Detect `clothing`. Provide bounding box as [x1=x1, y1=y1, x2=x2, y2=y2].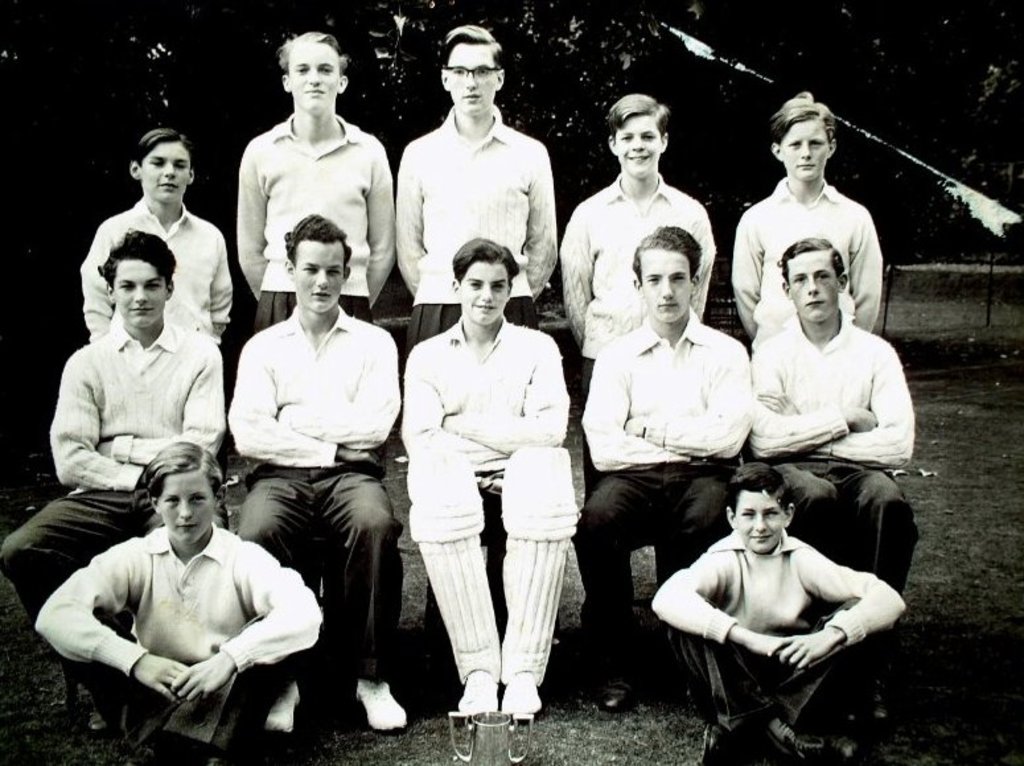
[x1=225, y1=308, x2=407, y2=681].
